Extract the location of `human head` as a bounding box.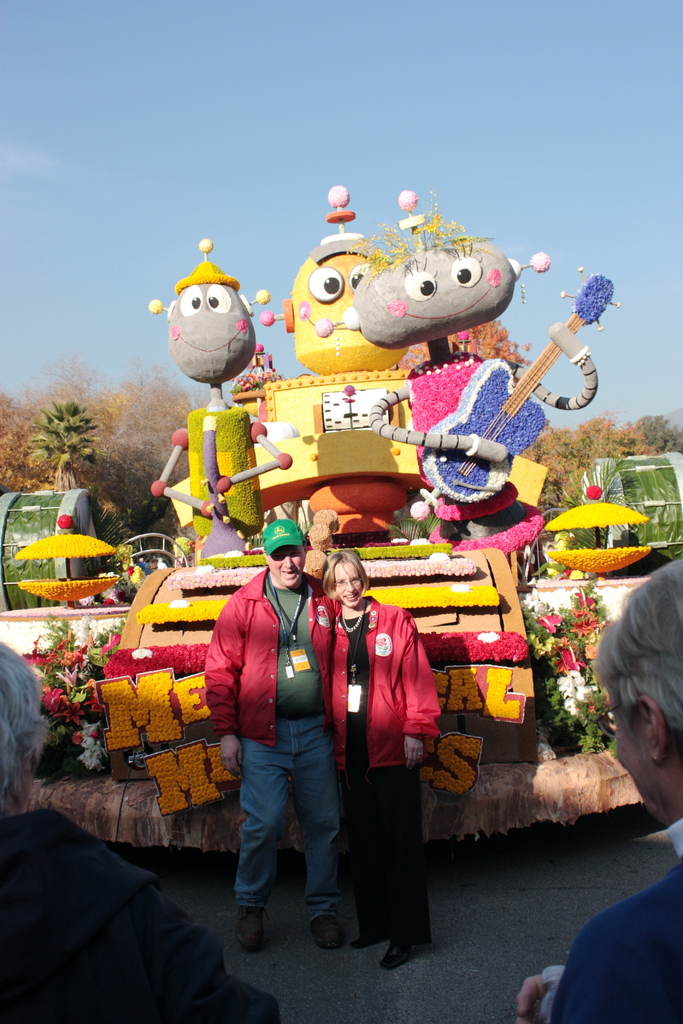
<box>264,518,309,588</box>.
